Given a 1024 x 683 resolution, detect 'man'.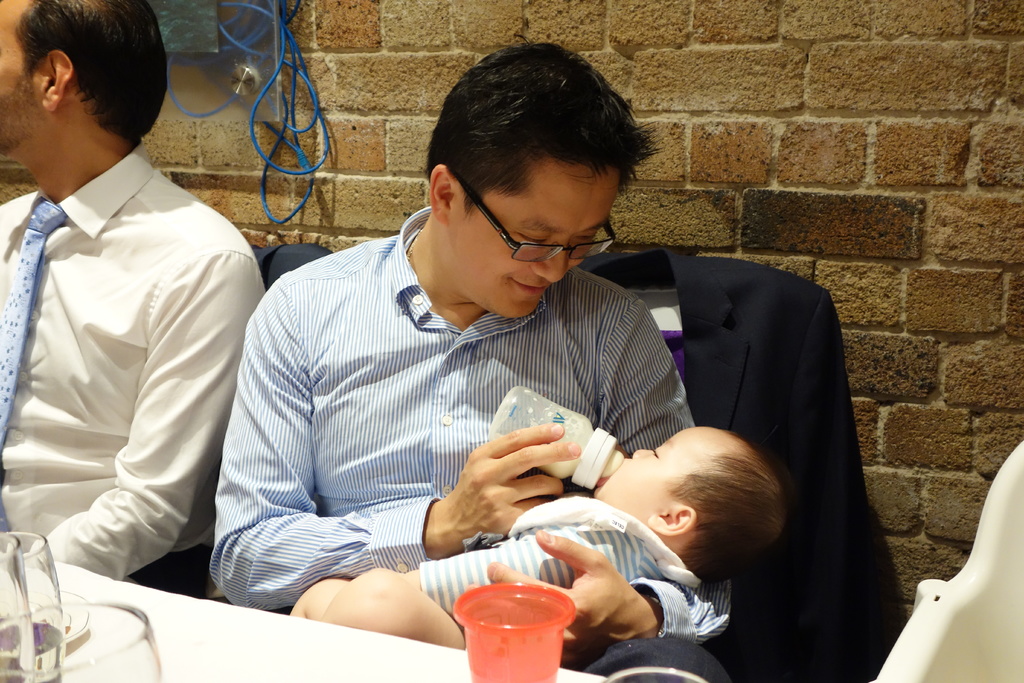
<box>2,0,264,644</box>.
